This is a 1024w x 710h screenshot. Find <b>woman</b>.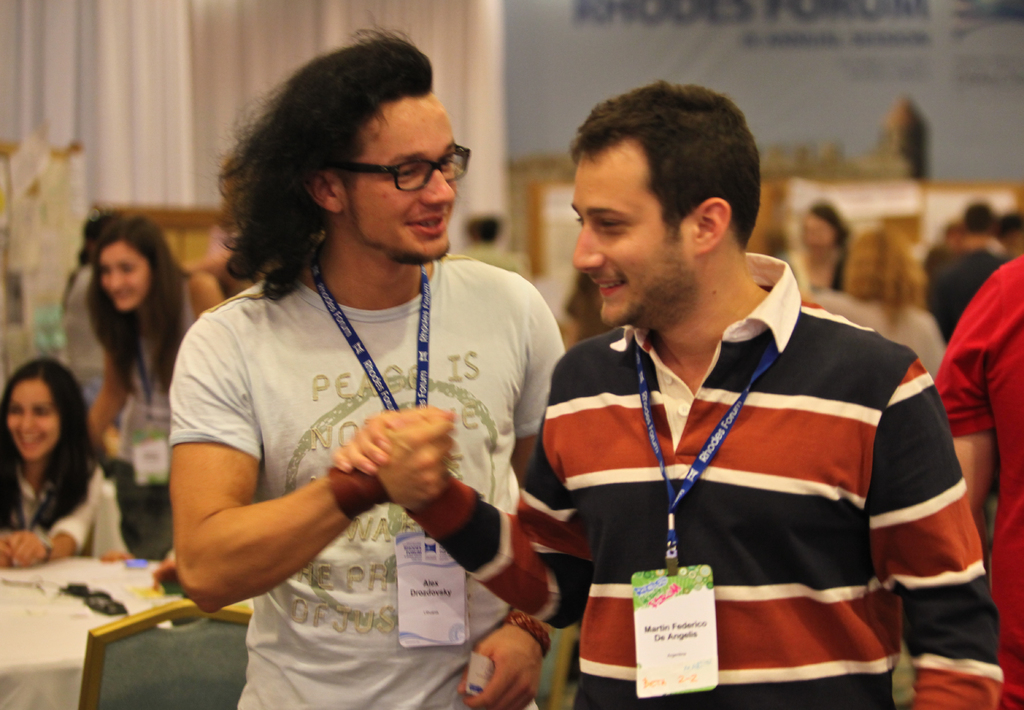
Bounding box: 826/225/951/383.
